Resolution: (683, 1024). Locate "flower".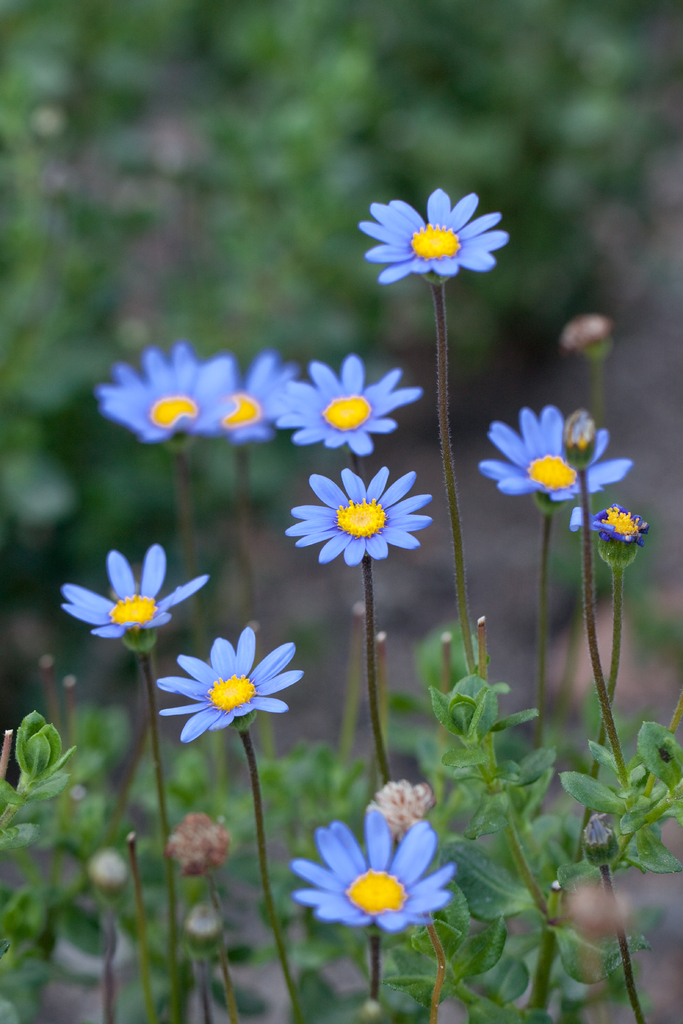
bbox=[220, 353, 306, 440].
